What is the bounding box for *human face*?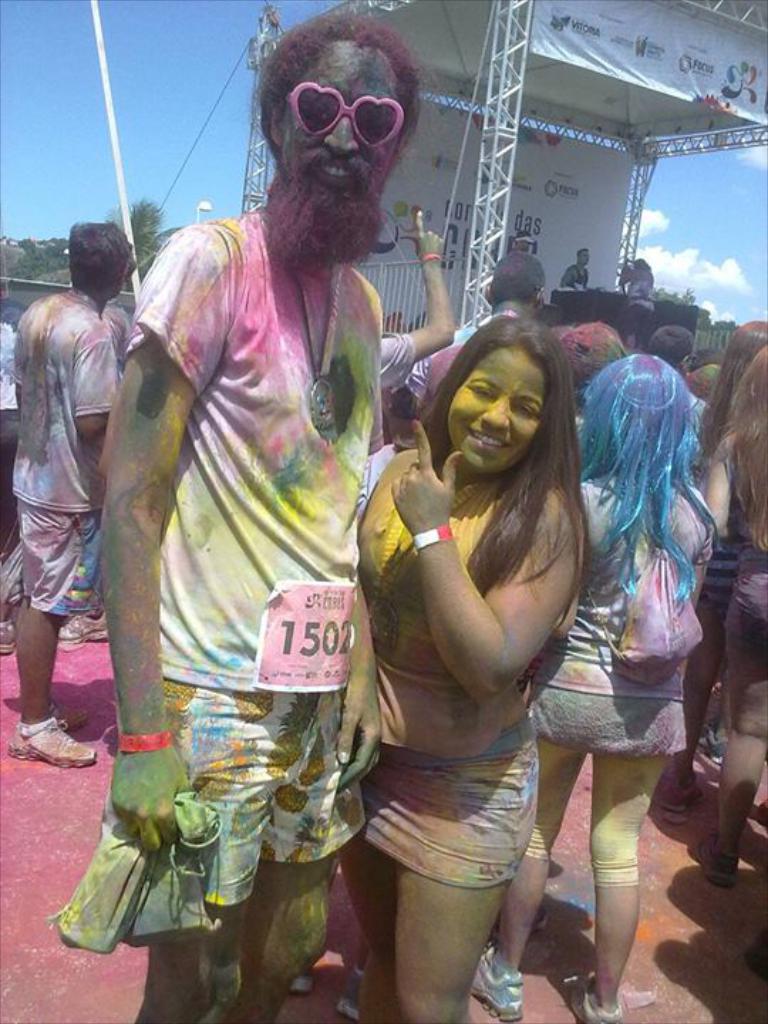
bbox(582, 253, 594, 263).
